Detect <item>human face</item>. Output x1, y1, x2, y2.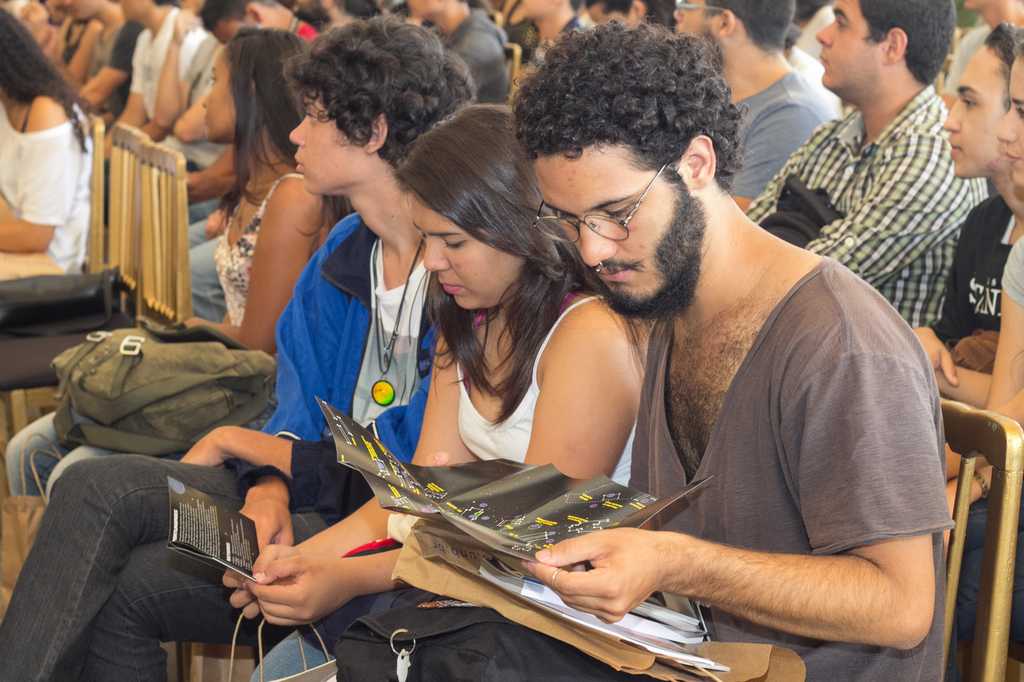
819, 0, 883, 91.
